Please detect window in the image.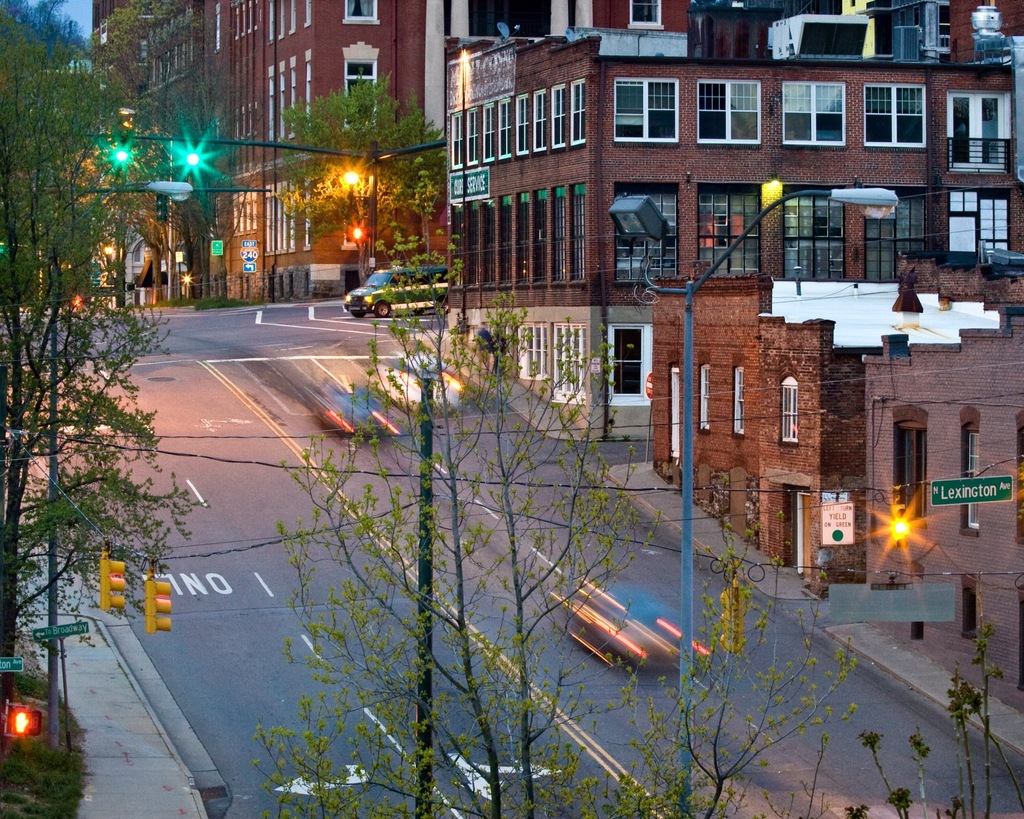
{"x1": 534, "y1": 185, "x2": 545, "y2": 286}.
